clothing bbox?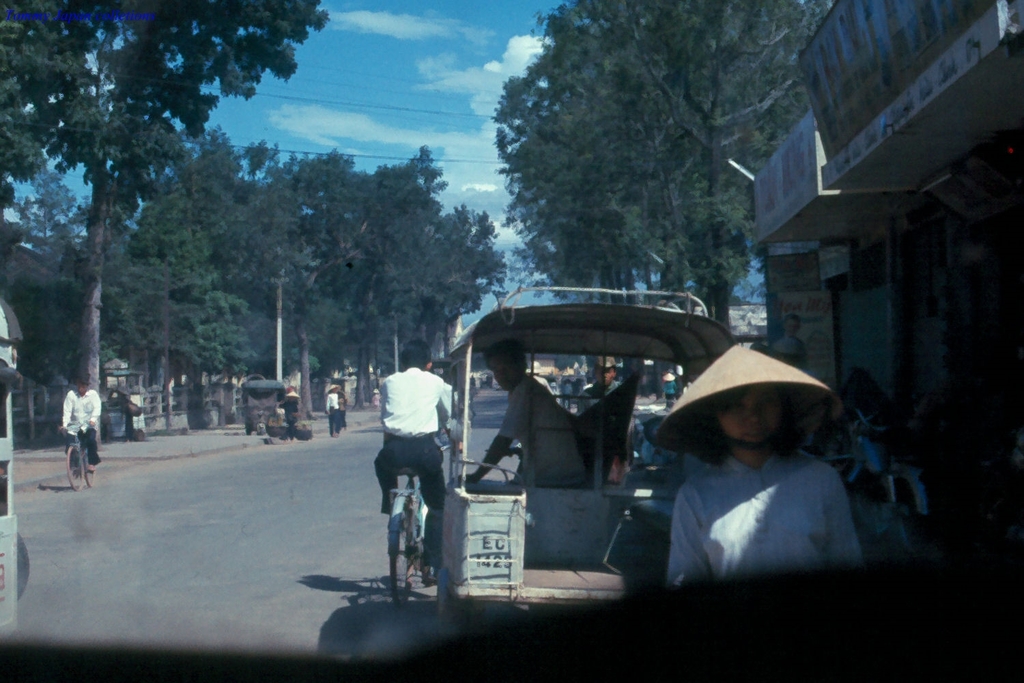
region(664, 382, 671, 407)
